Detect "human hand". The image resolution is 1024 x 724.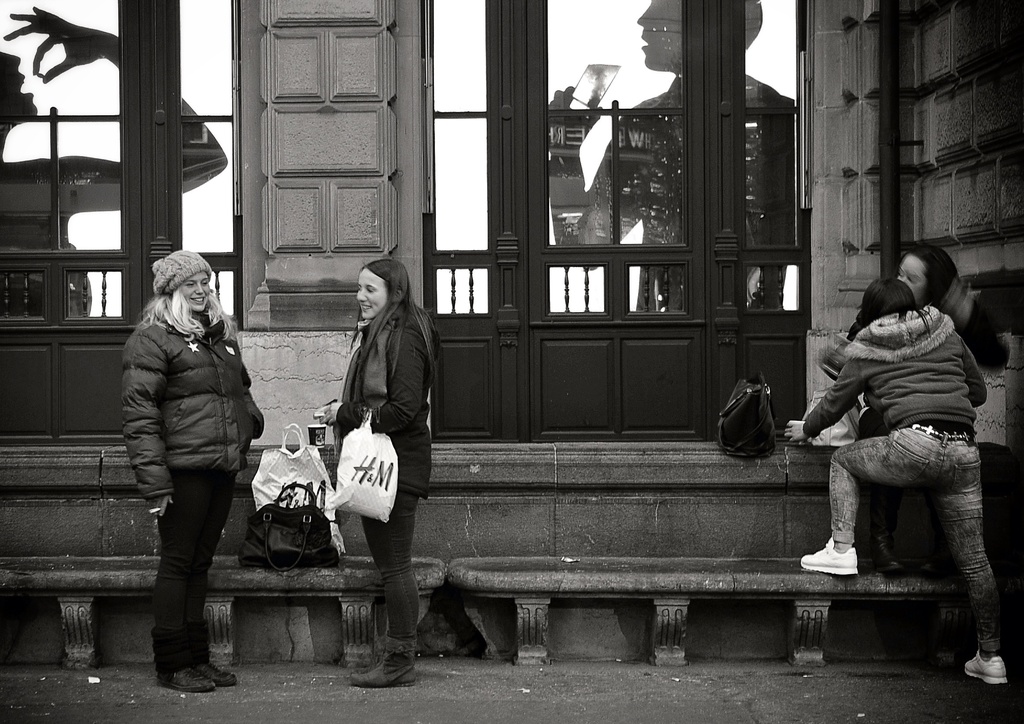
{"x1": 319, "y1": 401, "x2": 348, "y2": 429}.
